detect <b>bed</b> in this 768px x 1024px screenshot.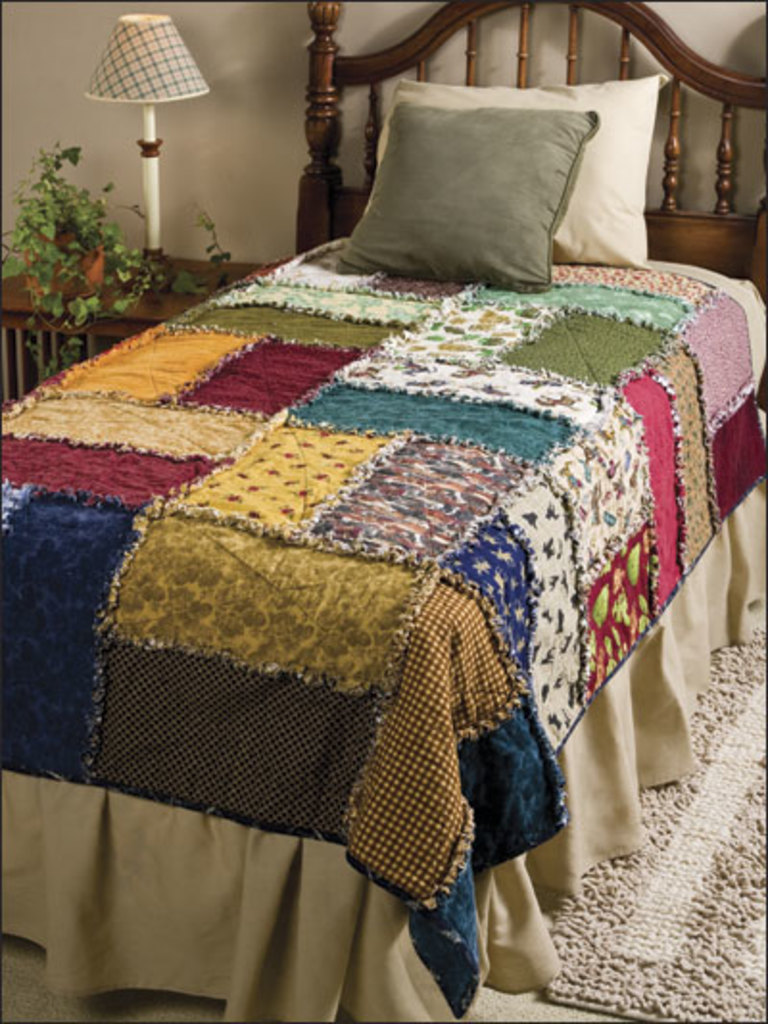
Detection: <box>17,19,758,1023</box>.
